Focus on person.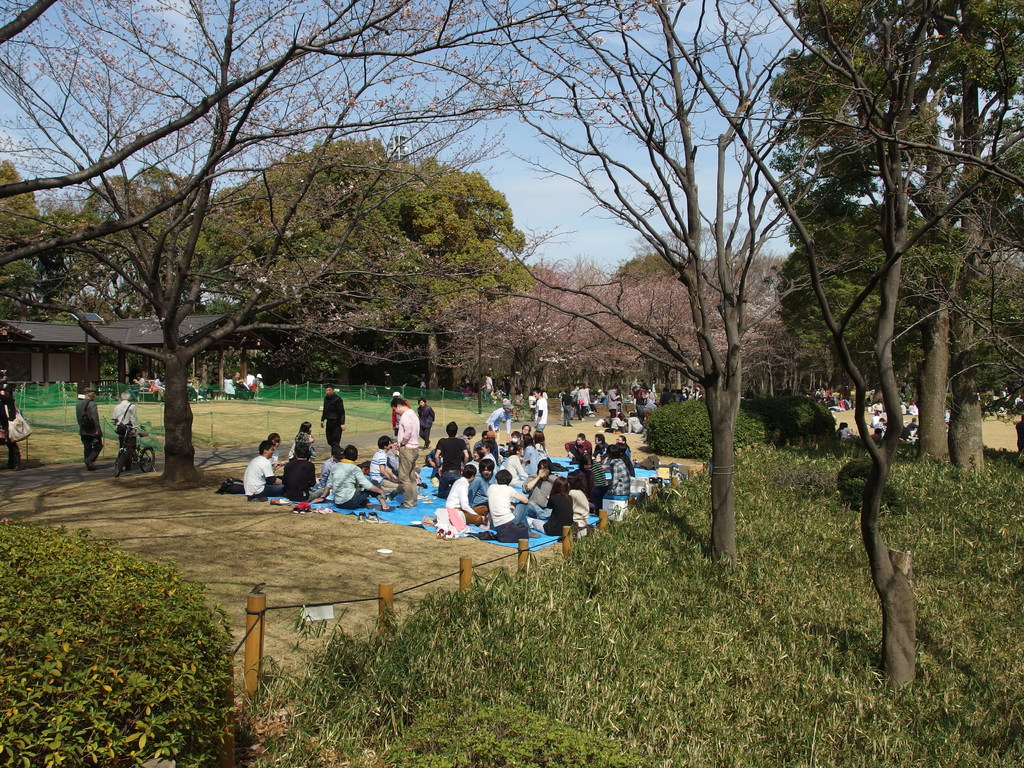
Focused at (x1=115, y1=390, x2=138, y2=450).
